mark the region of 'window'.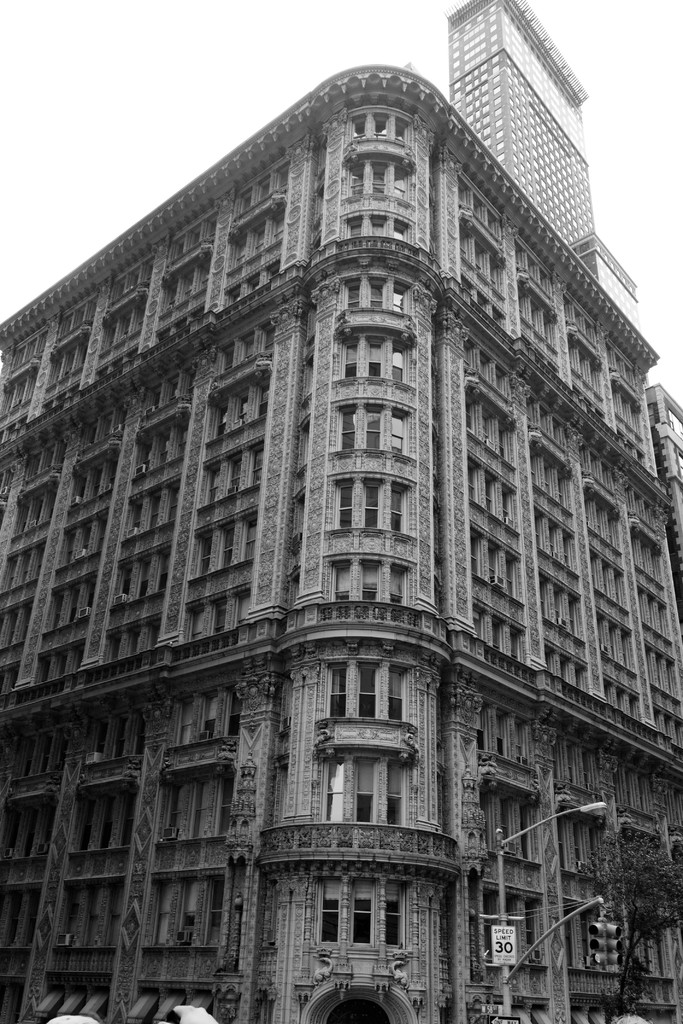
Region: 5,322,45,376.
